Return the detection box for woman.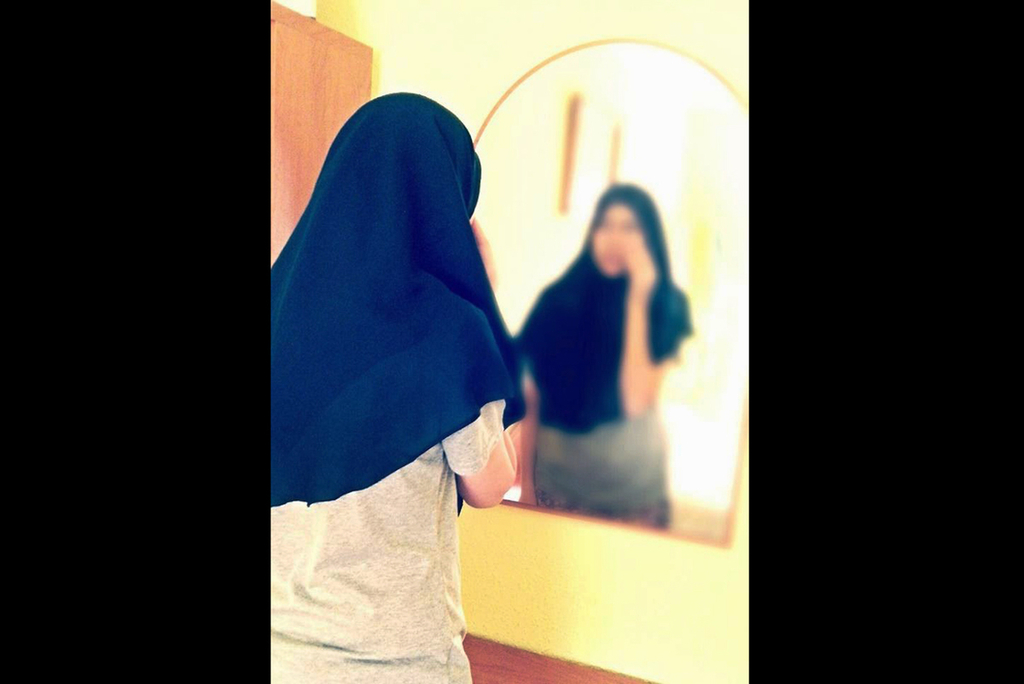
left=270, top=88, right=525, bottom=683.
